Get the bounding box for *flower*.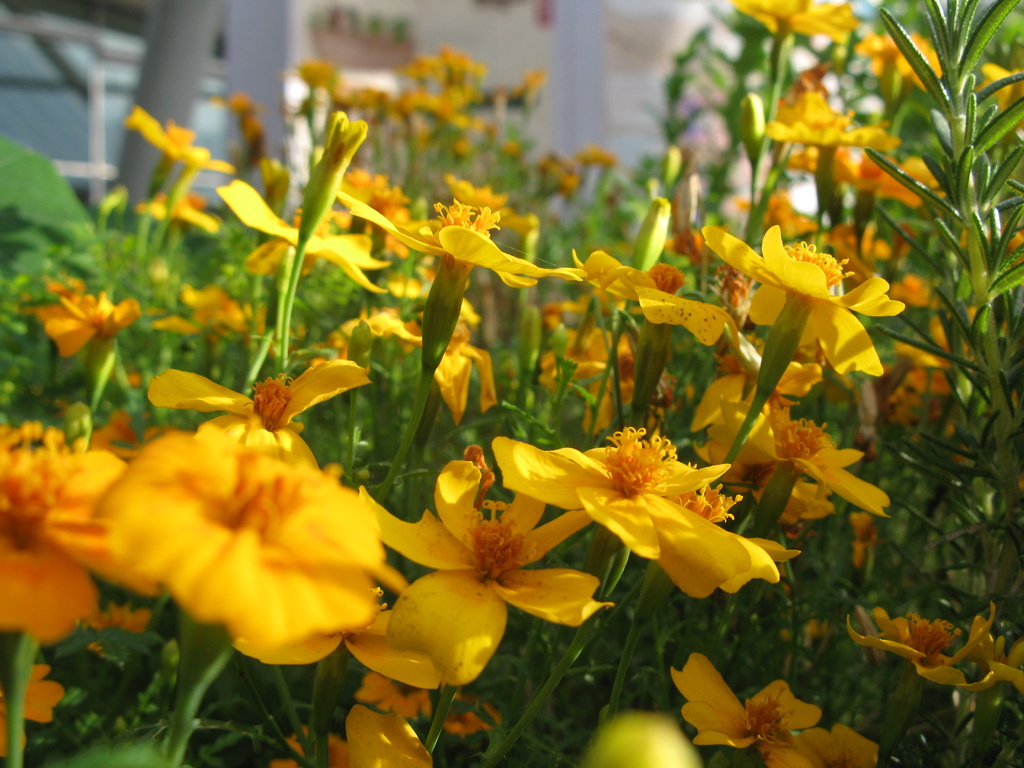
bbox=(767, 717, 875, 765).
